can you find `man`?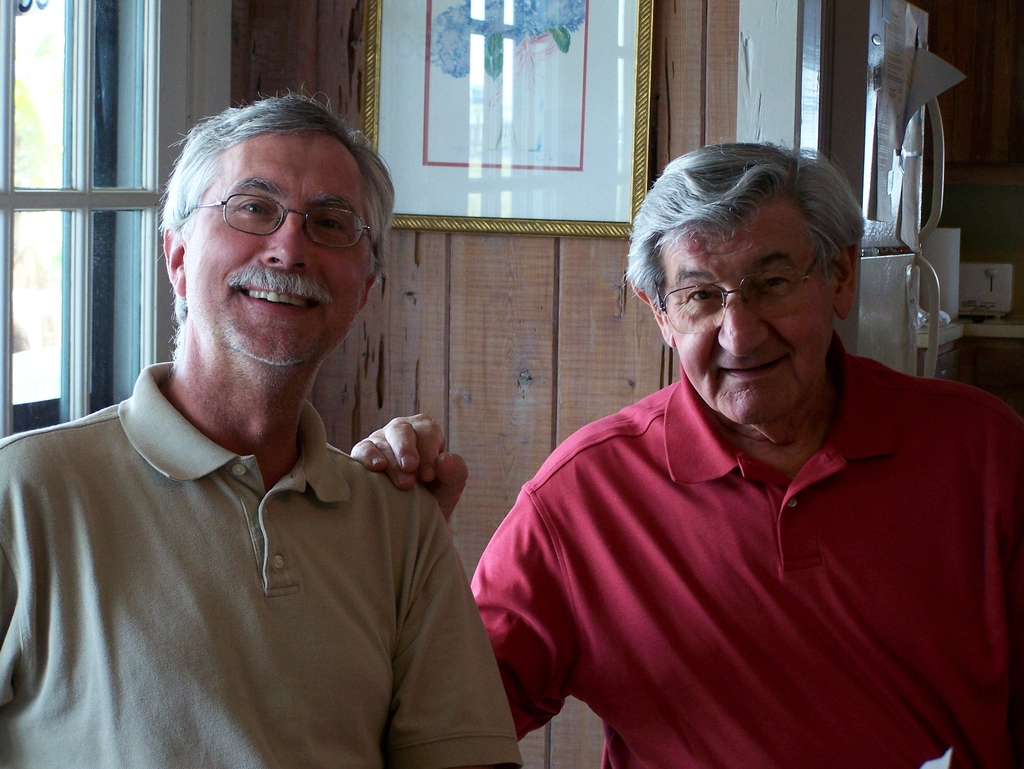
Yes, bounding box: select_region(354, 143, 1023, 768).
